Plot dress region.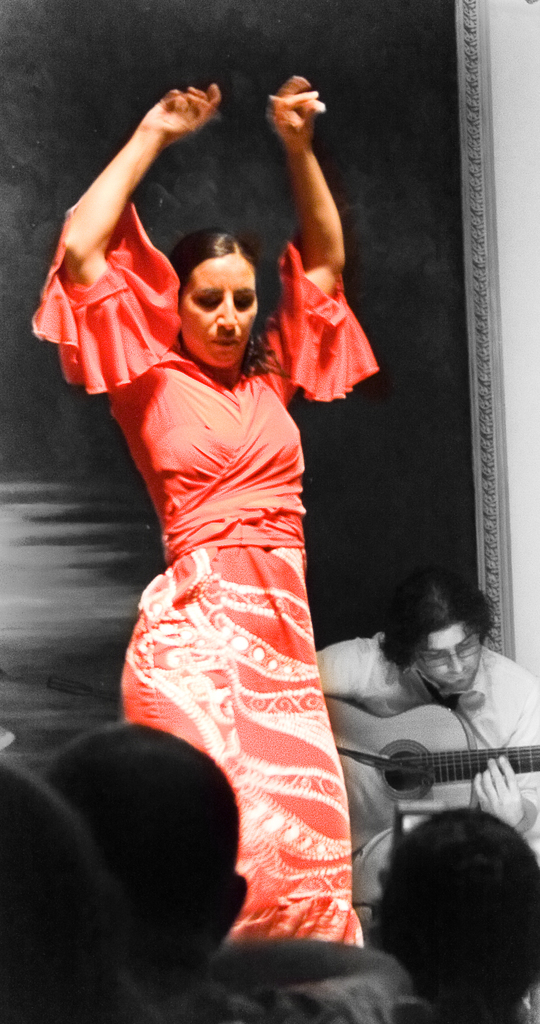
Plotted at x1=17, y1=181, x2=401, y2=961.
